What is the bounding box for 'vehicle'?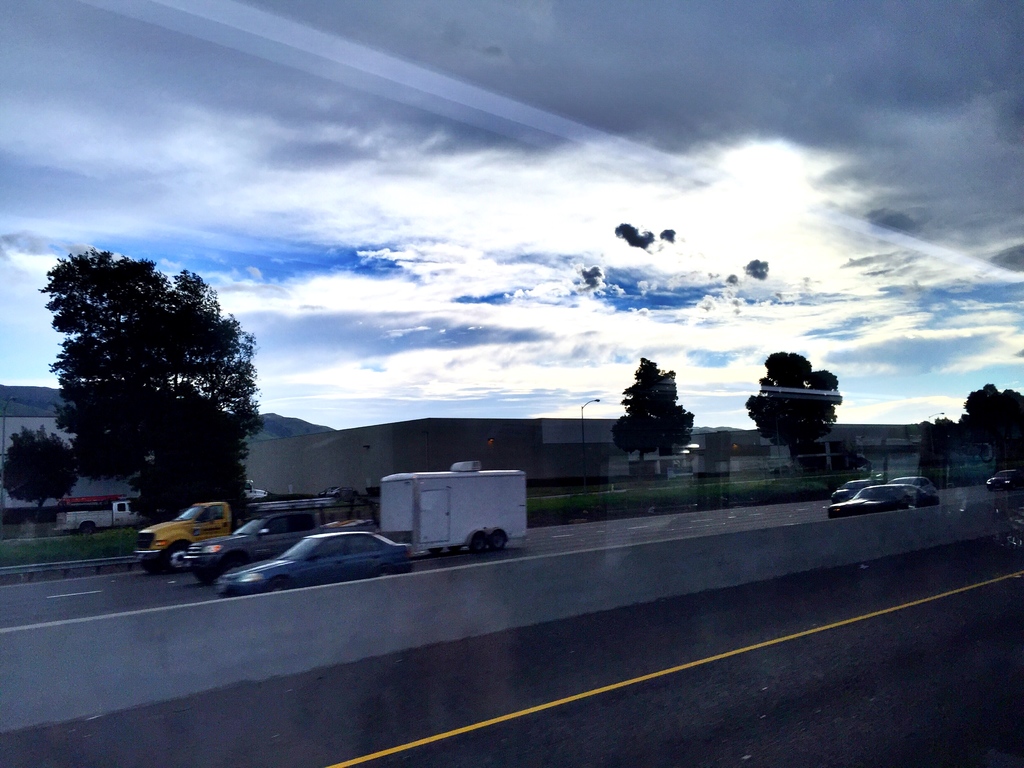
827:481:938:520.
